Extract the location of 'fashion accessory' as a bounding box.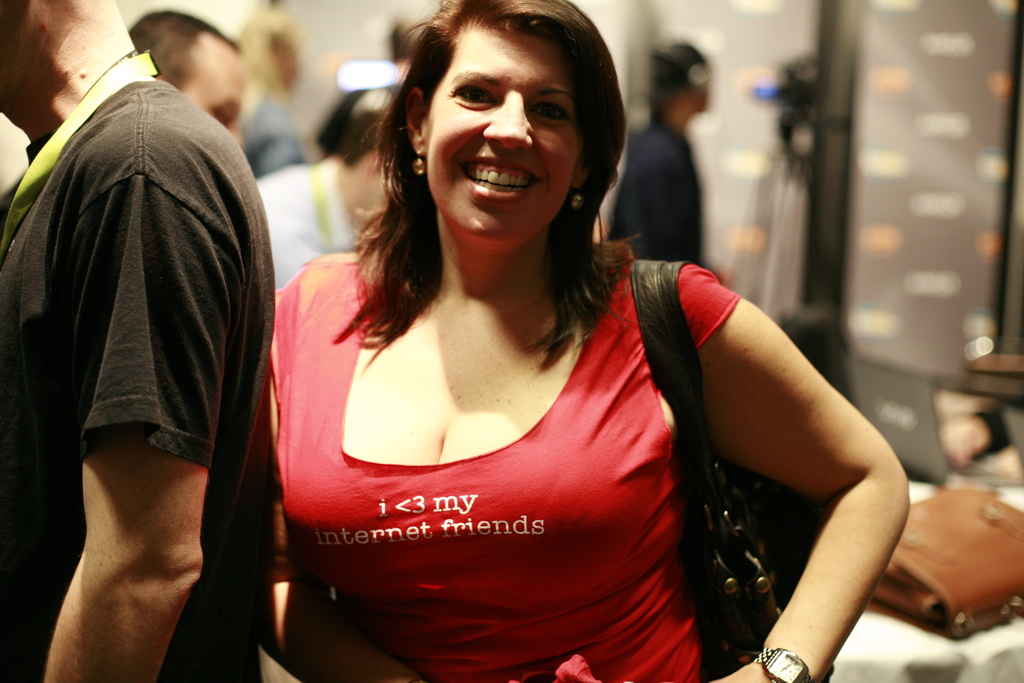
[753, 646, 813, 682].
